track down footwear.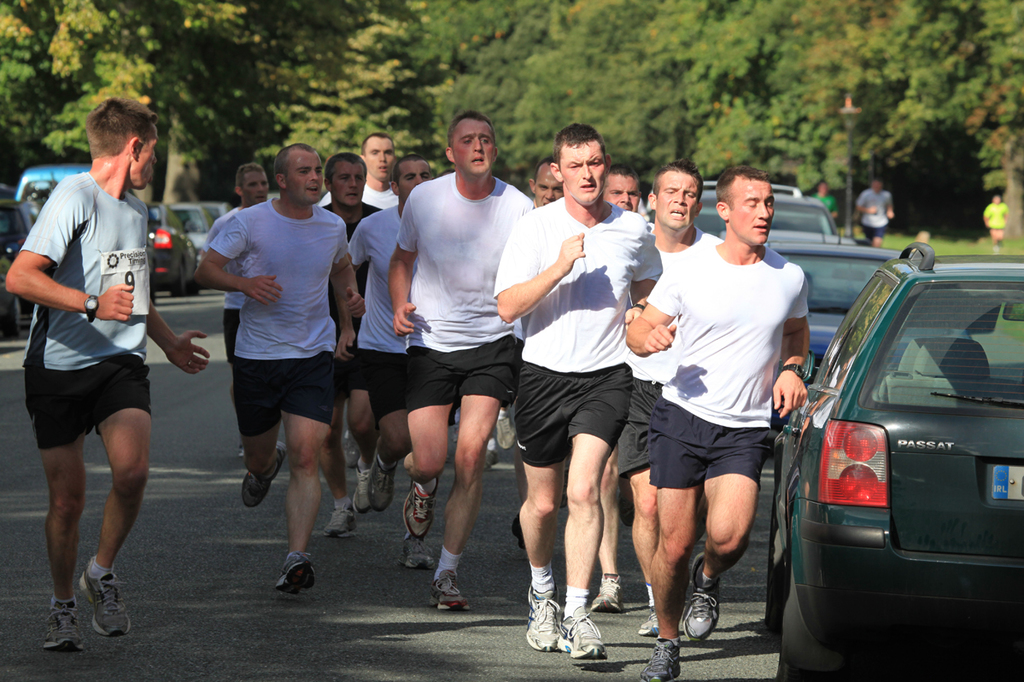
Tracked to box=[43, 600, 86, 655].
